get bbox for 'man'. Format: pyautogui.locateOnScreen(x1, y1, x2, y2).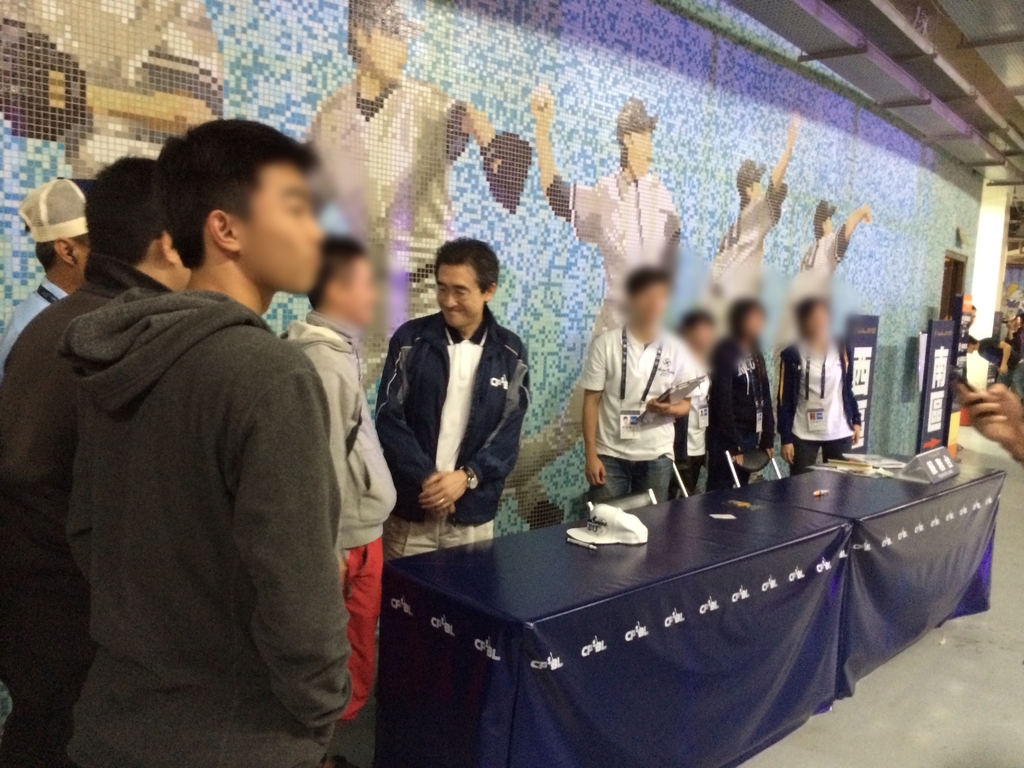
pyautogui.locateOnScreen(301, 0, 532, 393).
